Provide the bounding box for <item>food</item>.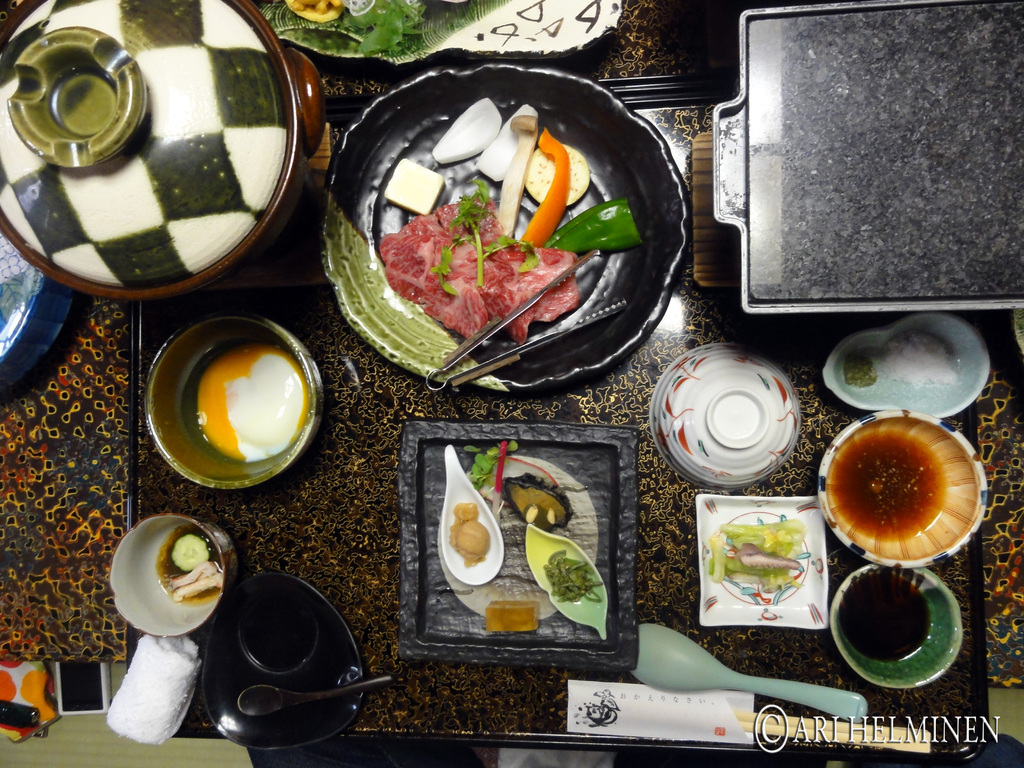
[left=154, top=525, right=227, bottom=606].
